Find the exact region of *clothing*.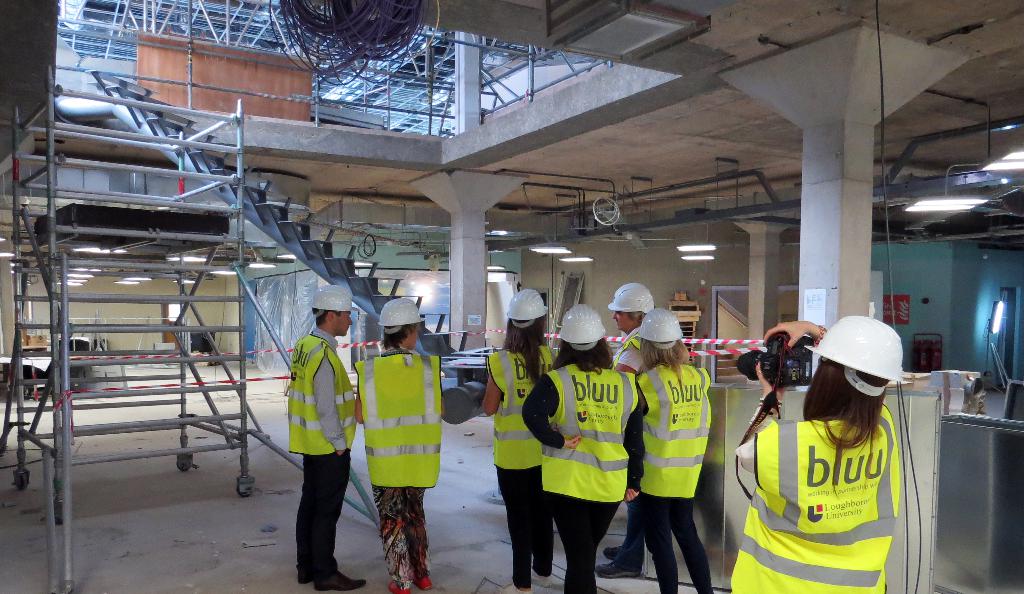
Exact region: x1=275 y1=298 x2=349 y2=566.
